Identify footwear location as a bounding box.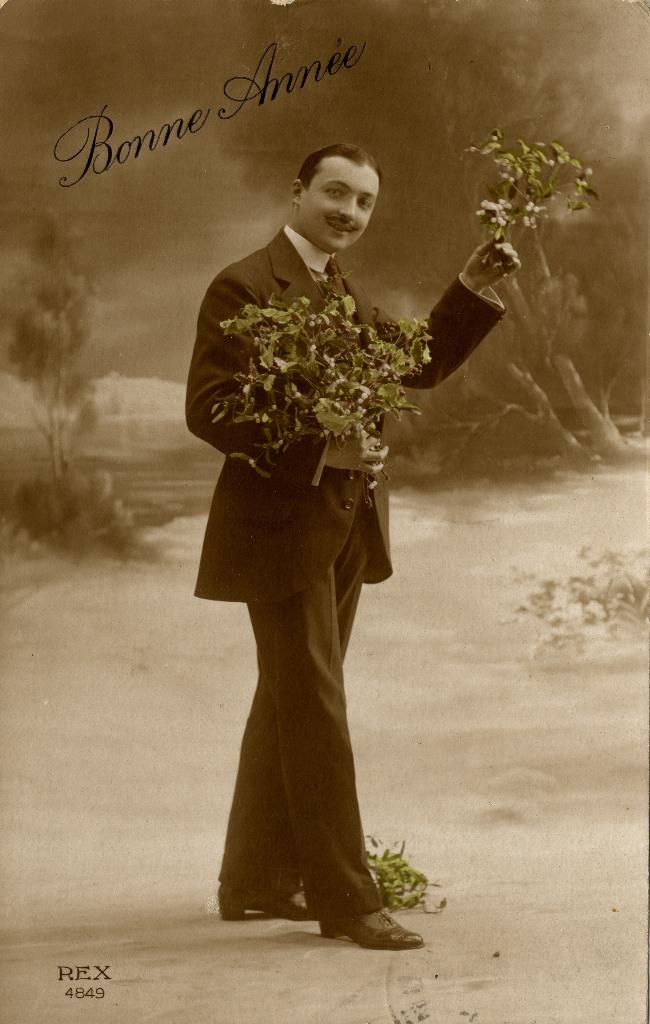
crop(211, 884, 319, 925).
